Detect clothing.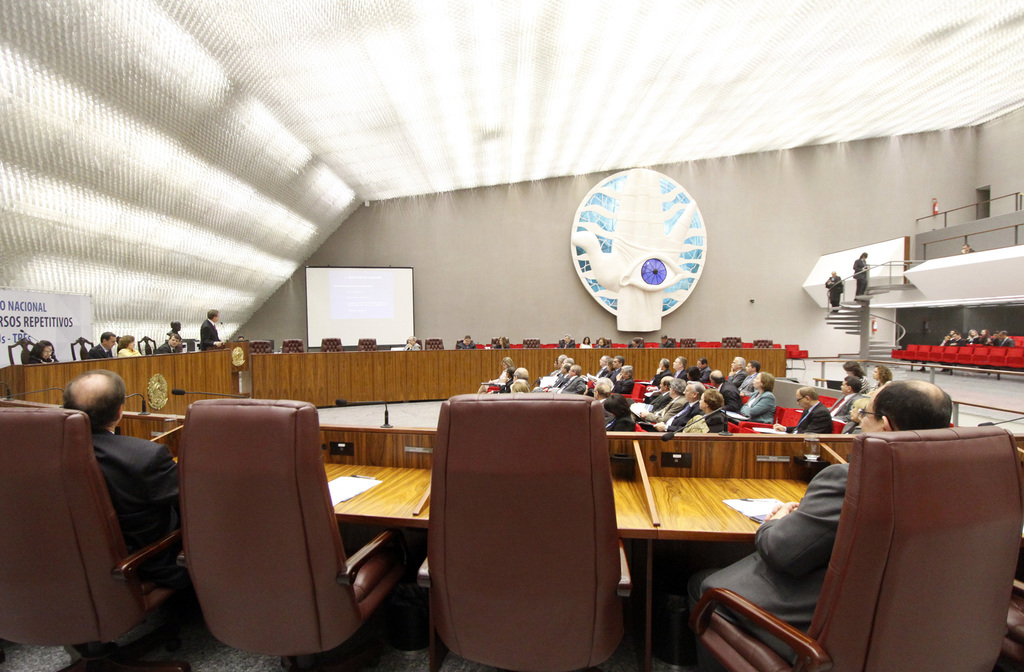
Detected at (x1=639, y1=357, x2=771, y2=432).
